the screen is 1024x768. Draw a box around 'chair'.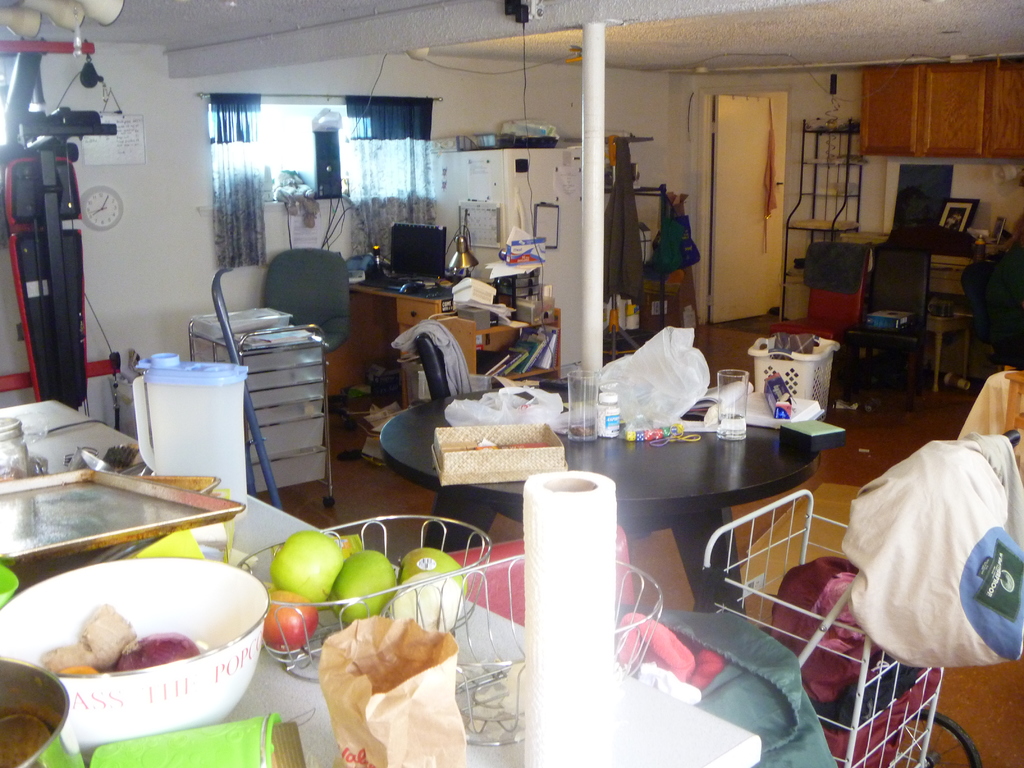
detection(763, 242, 866, 394).
